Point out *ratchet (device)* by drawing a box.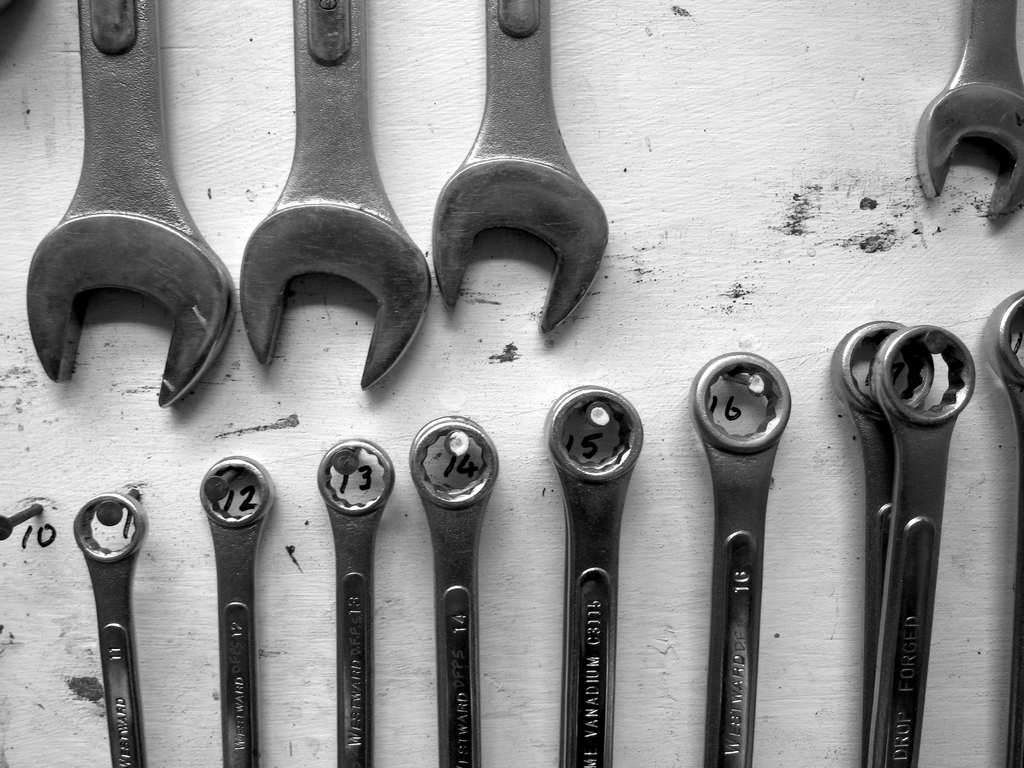
detection(313, 437, 392, 767).
